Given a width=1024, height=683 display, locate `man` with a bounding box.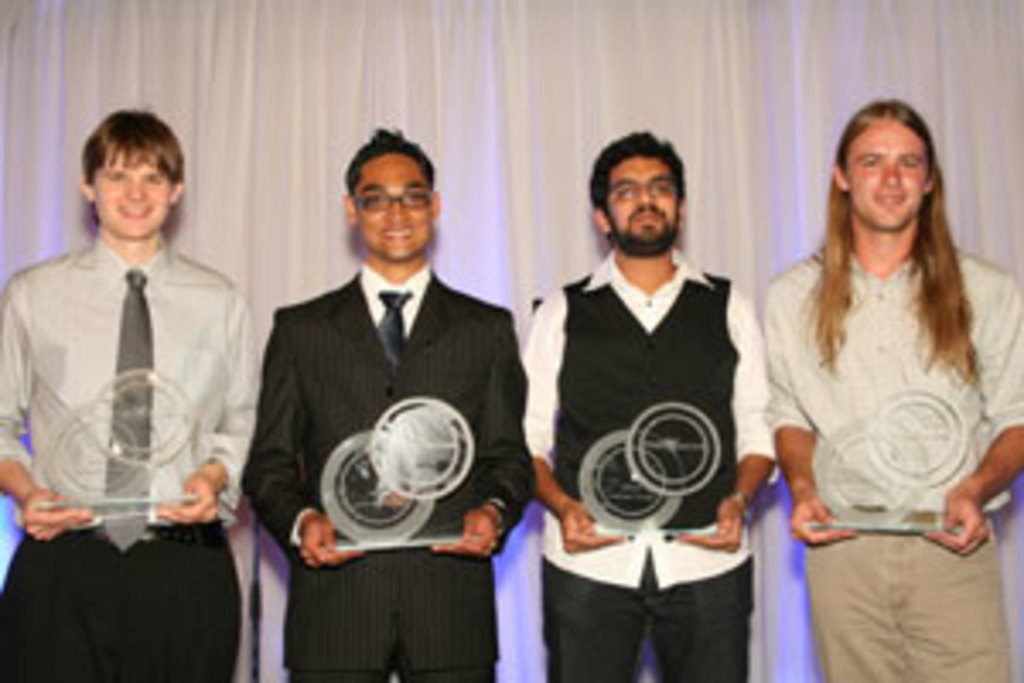
Located: rect(519, 126, 792, 680).
